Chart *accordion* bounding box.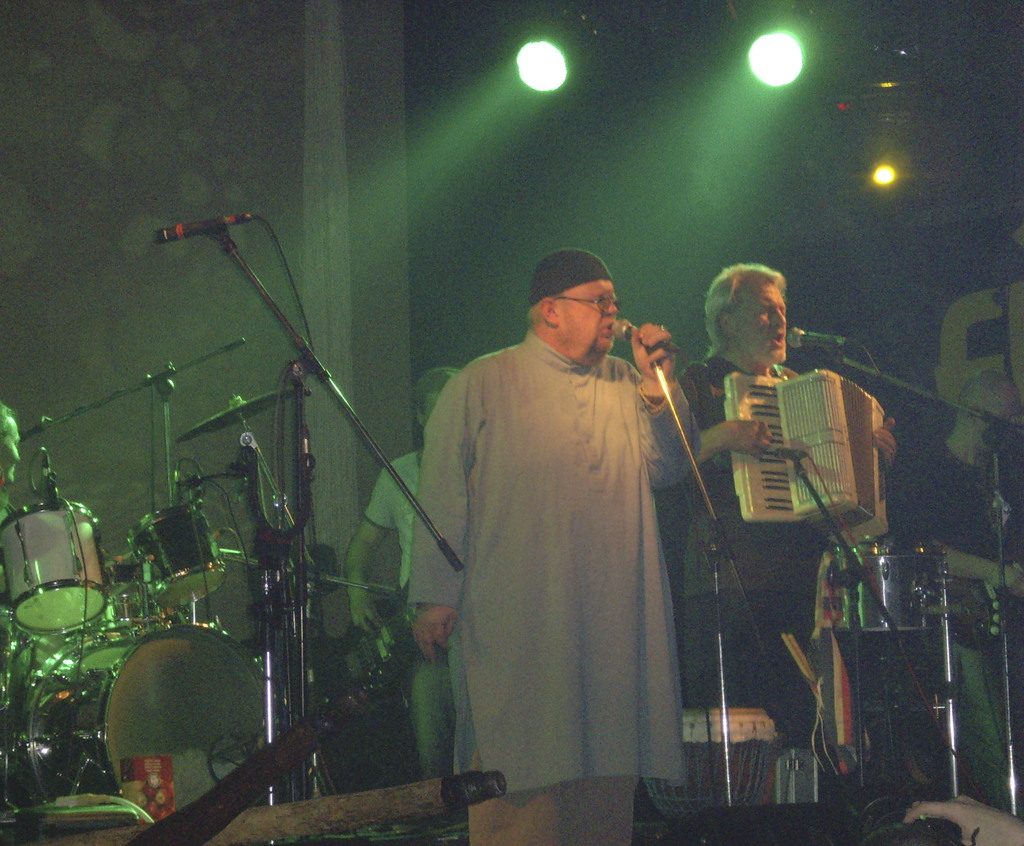
Charted: <bbox>729, 354, 897, 553</bbox>.
